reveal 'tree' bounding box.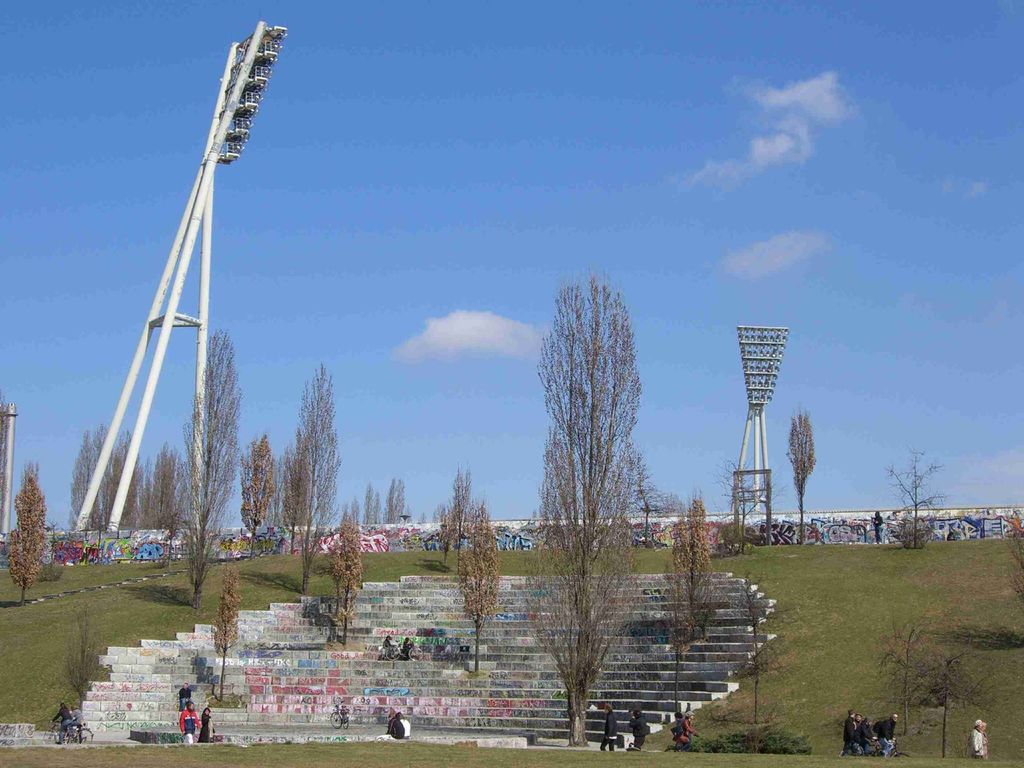
Revealed: bbox=[280, 440, 312, 563].
